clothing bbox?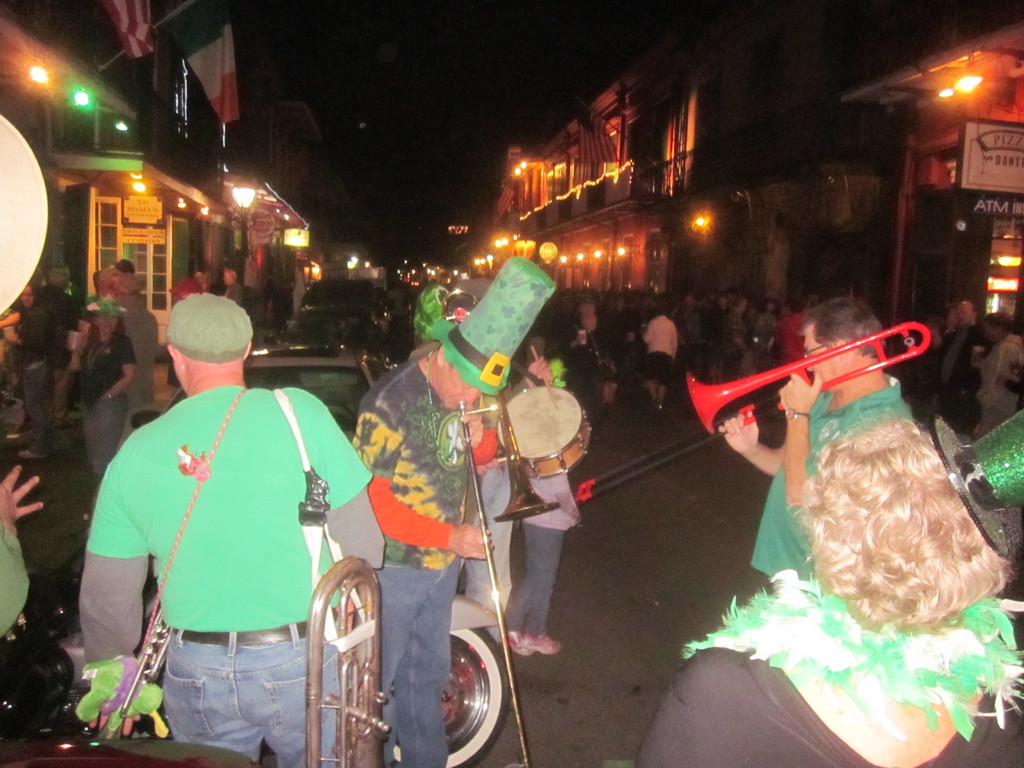
[left=752, top=372, right=916, bottom=582]
